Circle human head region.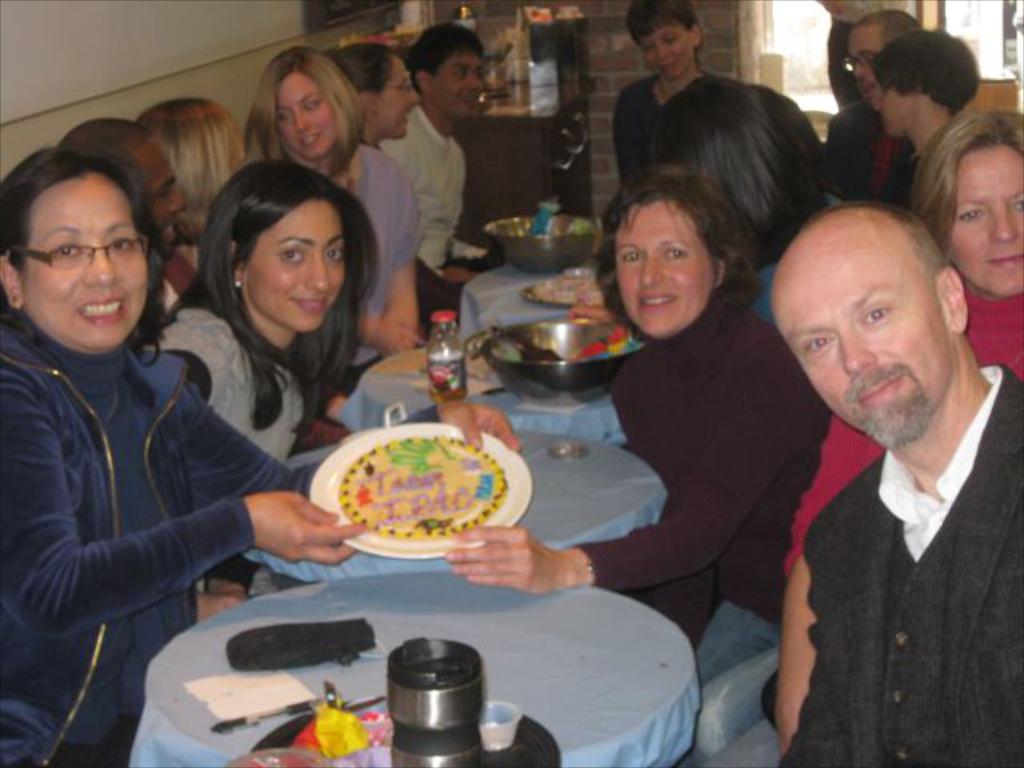
Region: left=877, top=32, right=982, bottom=134.
